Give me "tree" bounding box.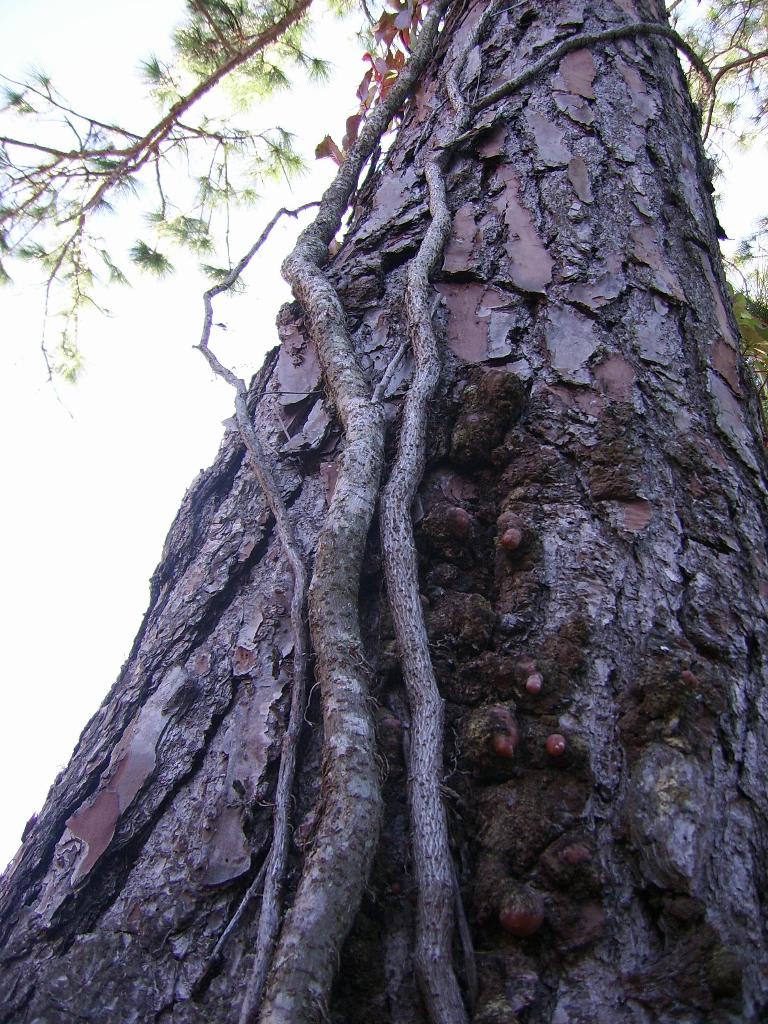
crop(5, 38, 761, 950).
